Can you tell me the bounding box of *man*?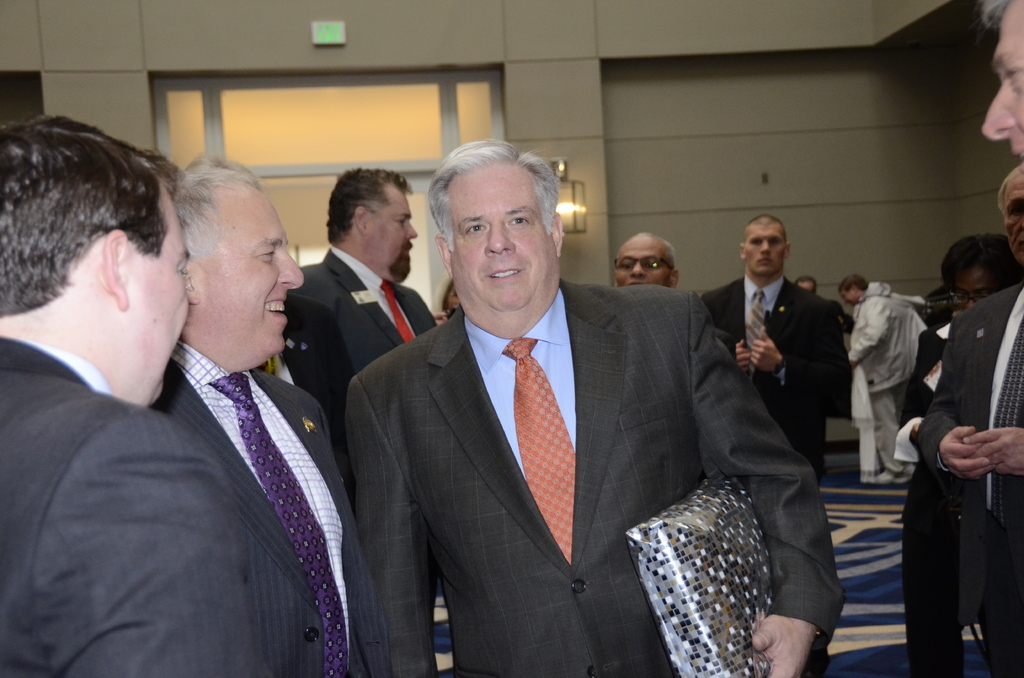
[0,106,325,677].
